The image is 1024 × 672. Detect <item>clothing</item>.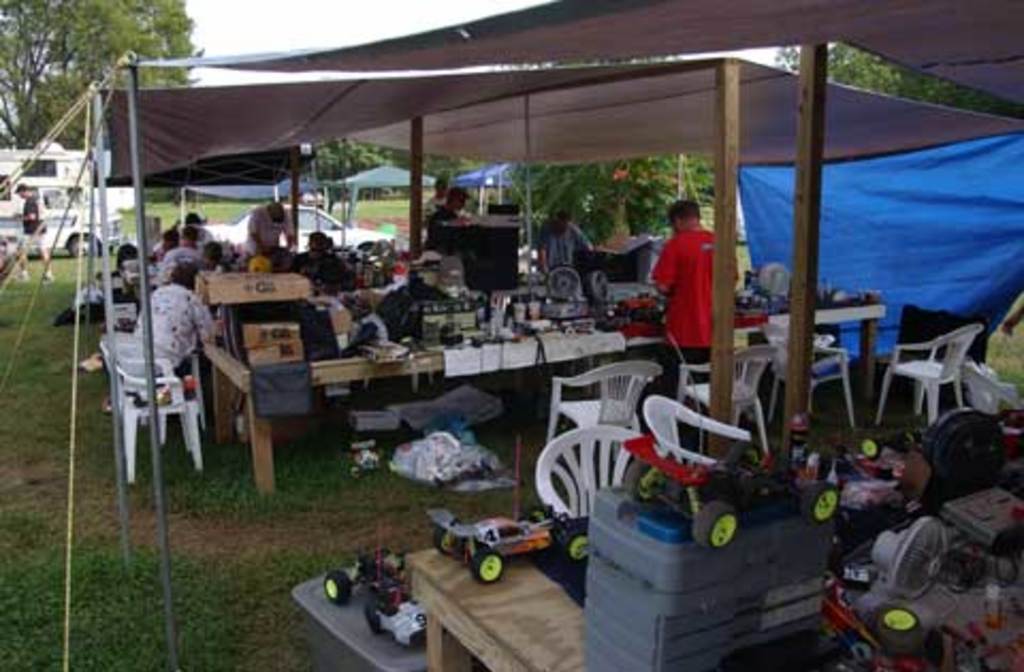
Detection: 126,284,215,378.
